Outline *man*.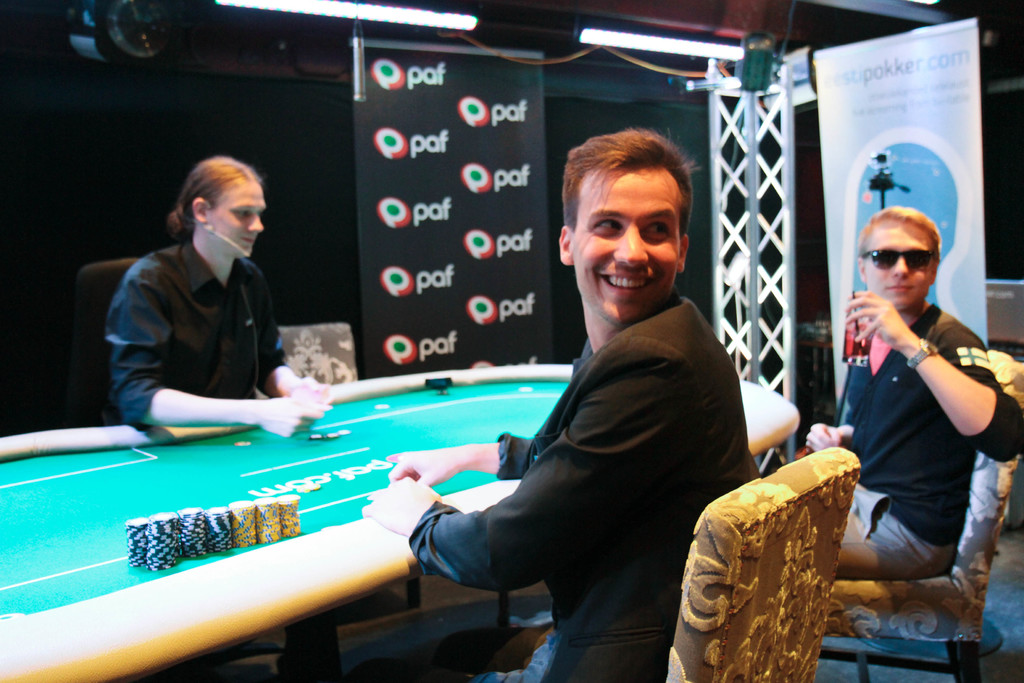
Outline: <bbox>452, 142, 774, 682</bbox>.
